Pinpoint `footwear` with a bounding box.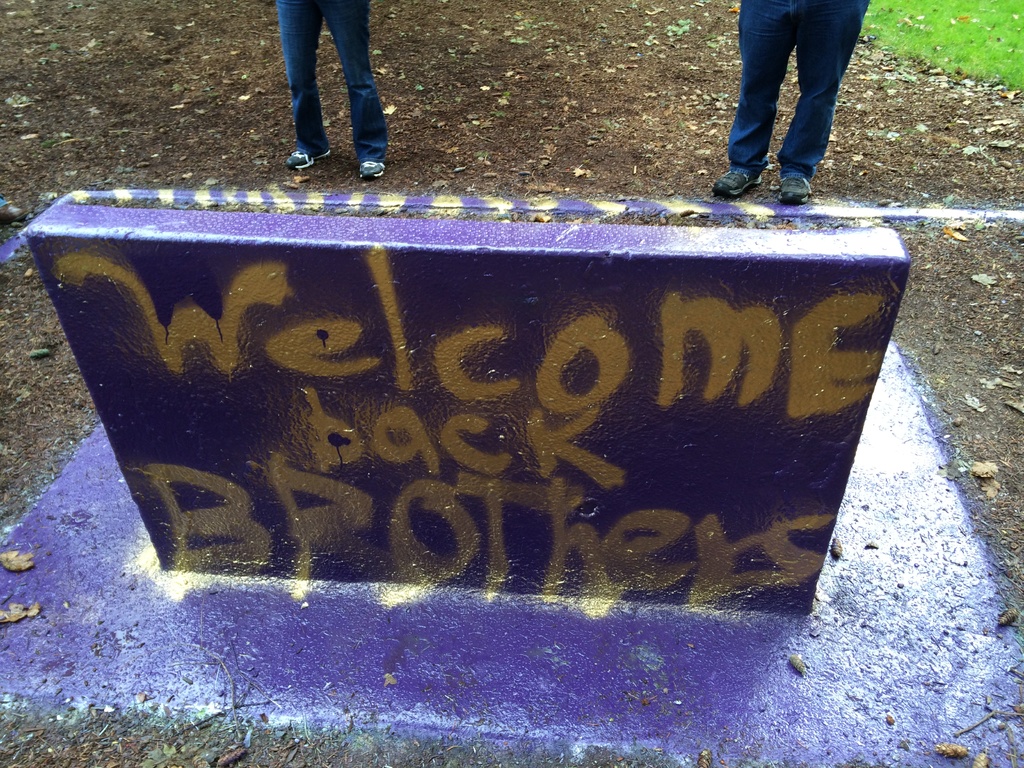
781/176/811/204.
